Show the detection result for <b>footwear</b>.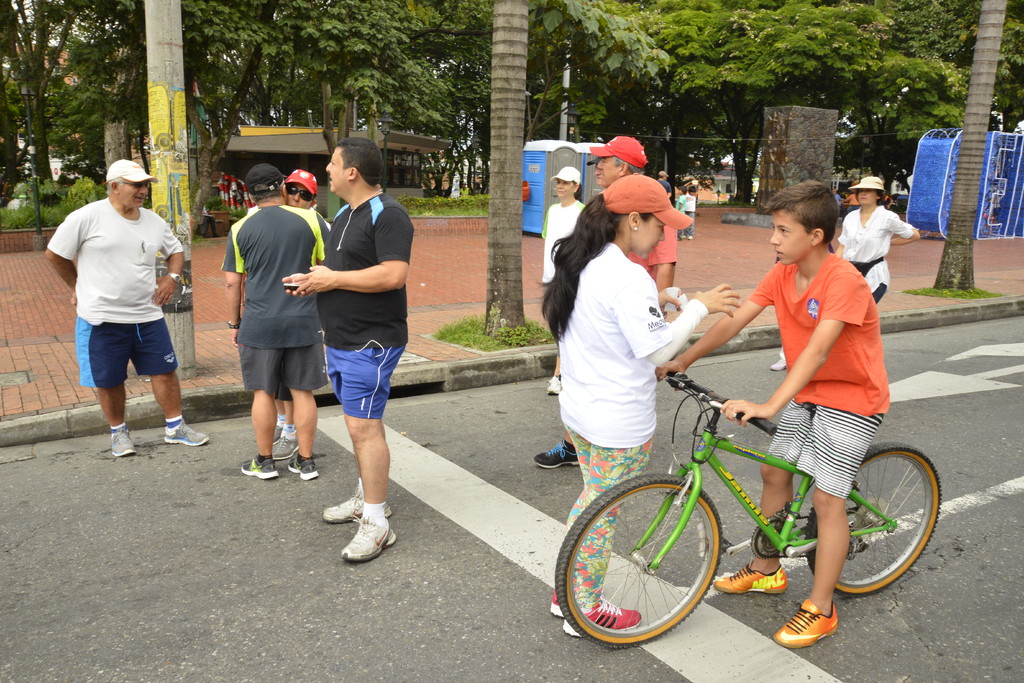
l=712, t=561, r=788, b=595.
